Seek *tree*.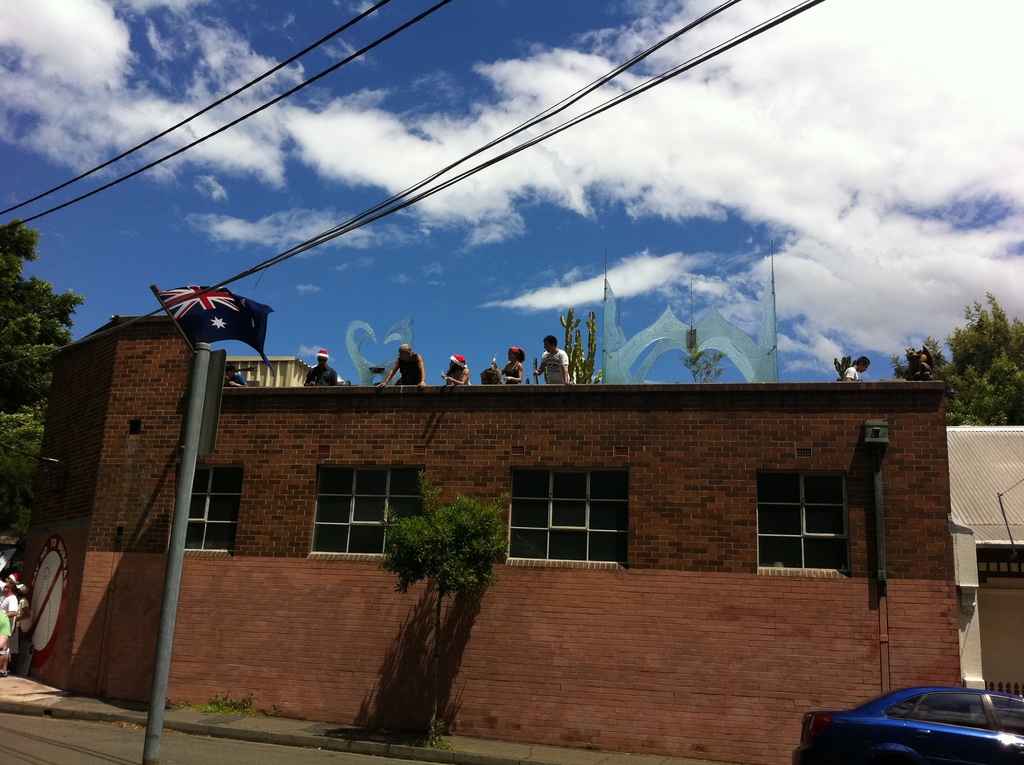
x1=889 y1=293 x2=1023 y2=427.
